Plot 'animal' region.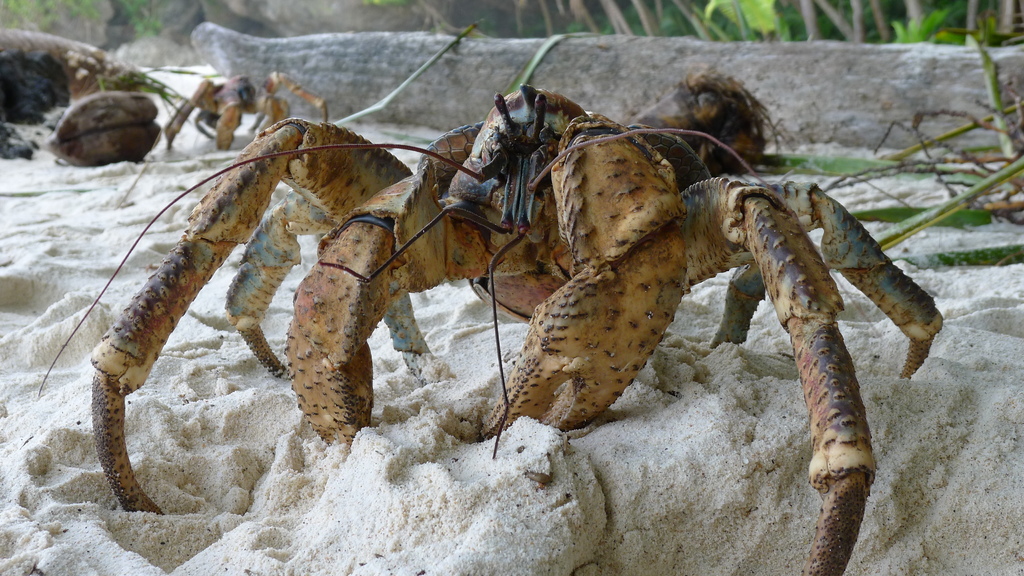
Plotted at [0, 24, 188, 163].
